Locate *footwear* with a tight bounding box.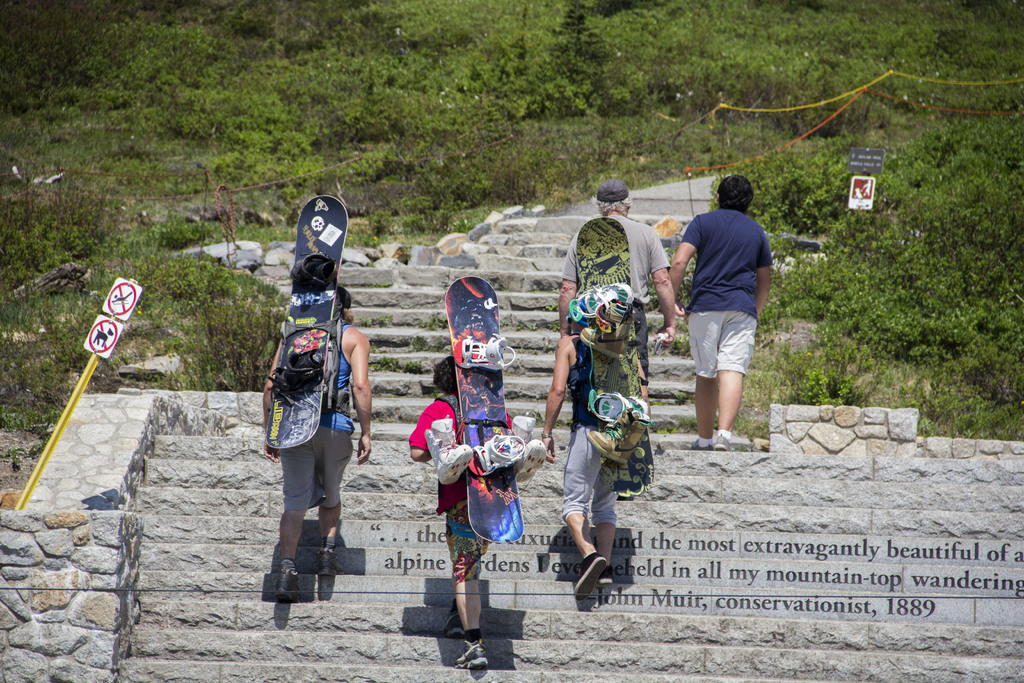
rect(452, 334, 518, 374).
